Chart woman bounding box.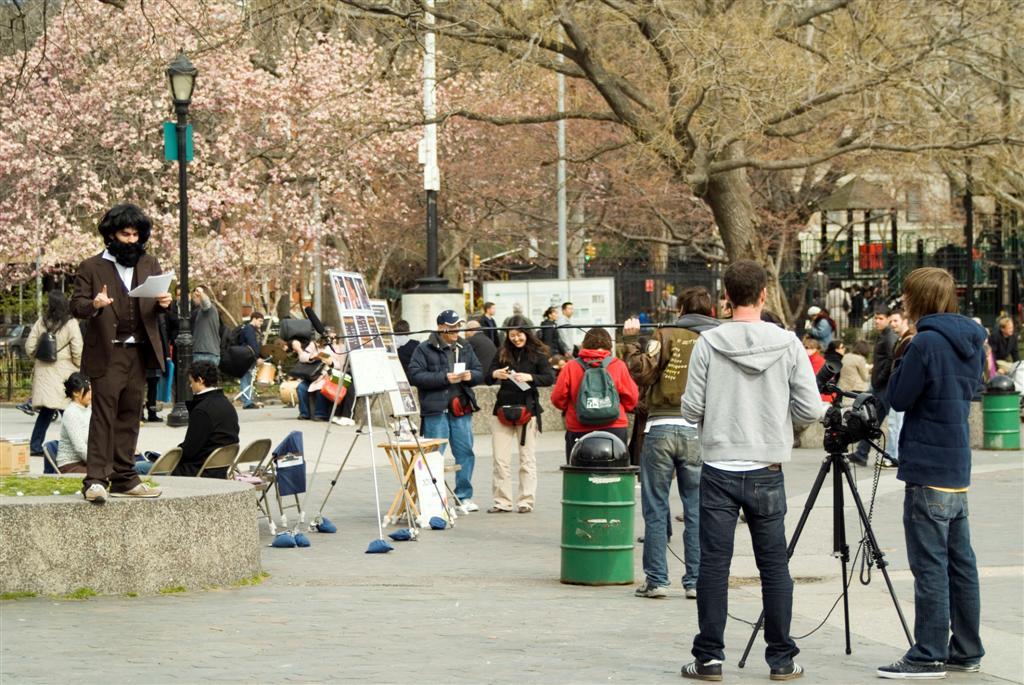
Charted: left=813, top=335, right=845, bottom=400.
